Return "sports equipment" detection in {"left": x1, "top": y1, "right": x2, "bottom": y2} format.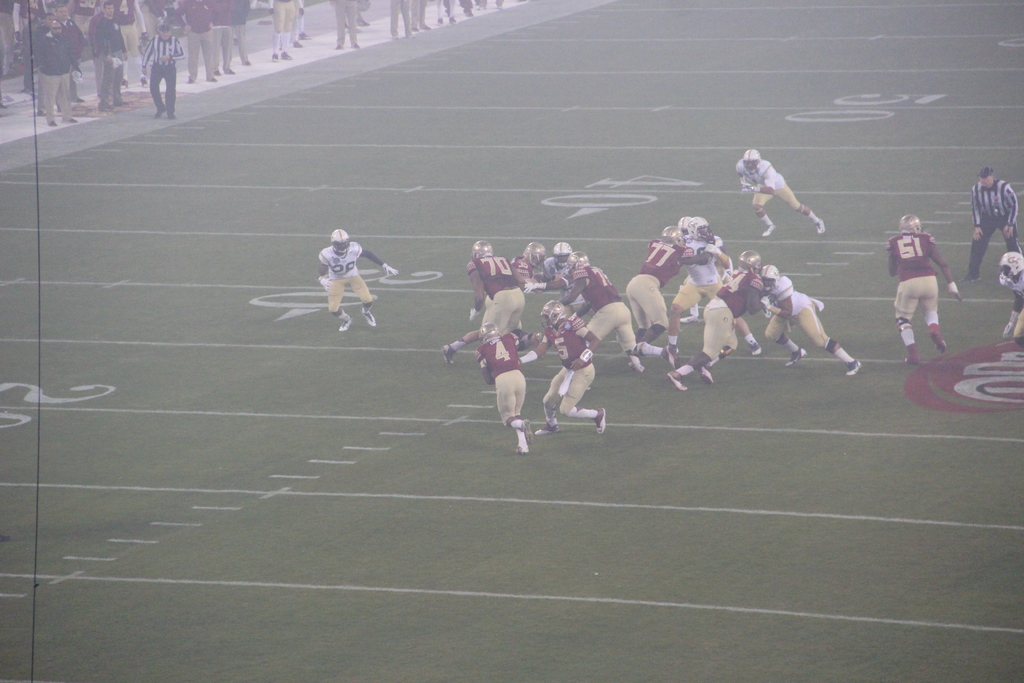
{"left": 758, "top": 265, "right": 778, "bottom": 291}.
